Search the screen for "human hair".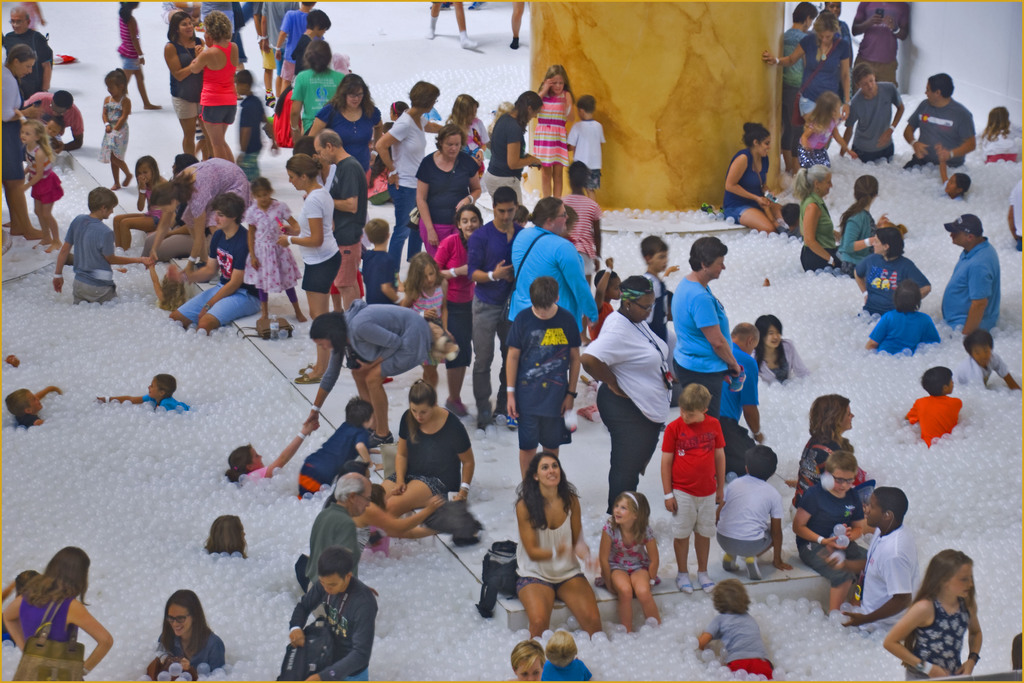
Found at l=493, t=187, r=519, b=207.
